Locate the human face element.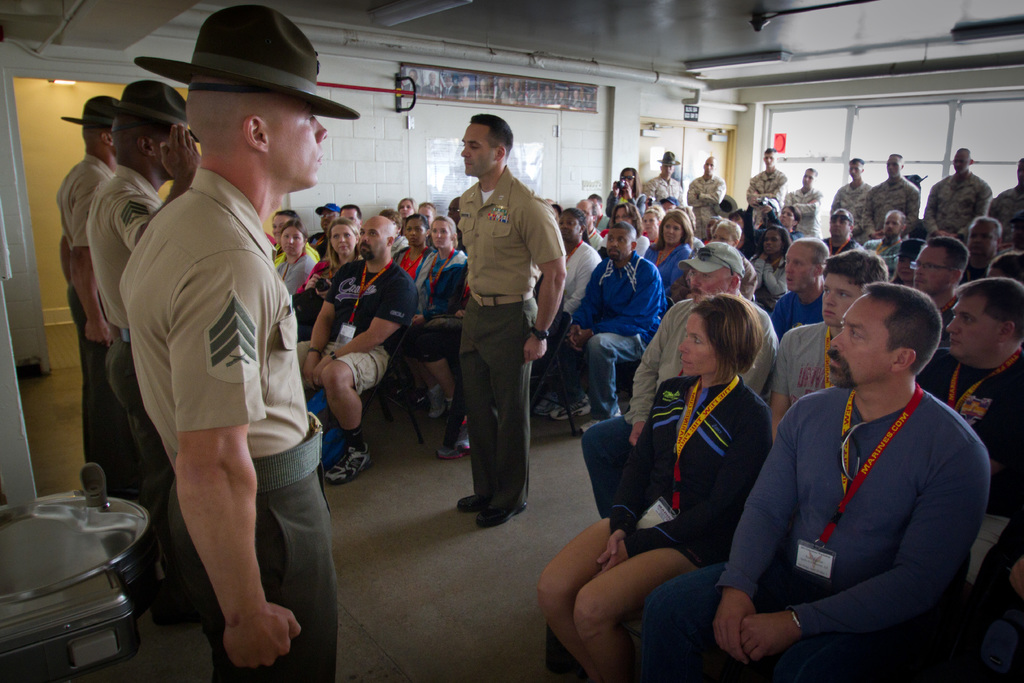
Element bbox: pyautogui.locateOnScreen(785, 248, 817, 292).
